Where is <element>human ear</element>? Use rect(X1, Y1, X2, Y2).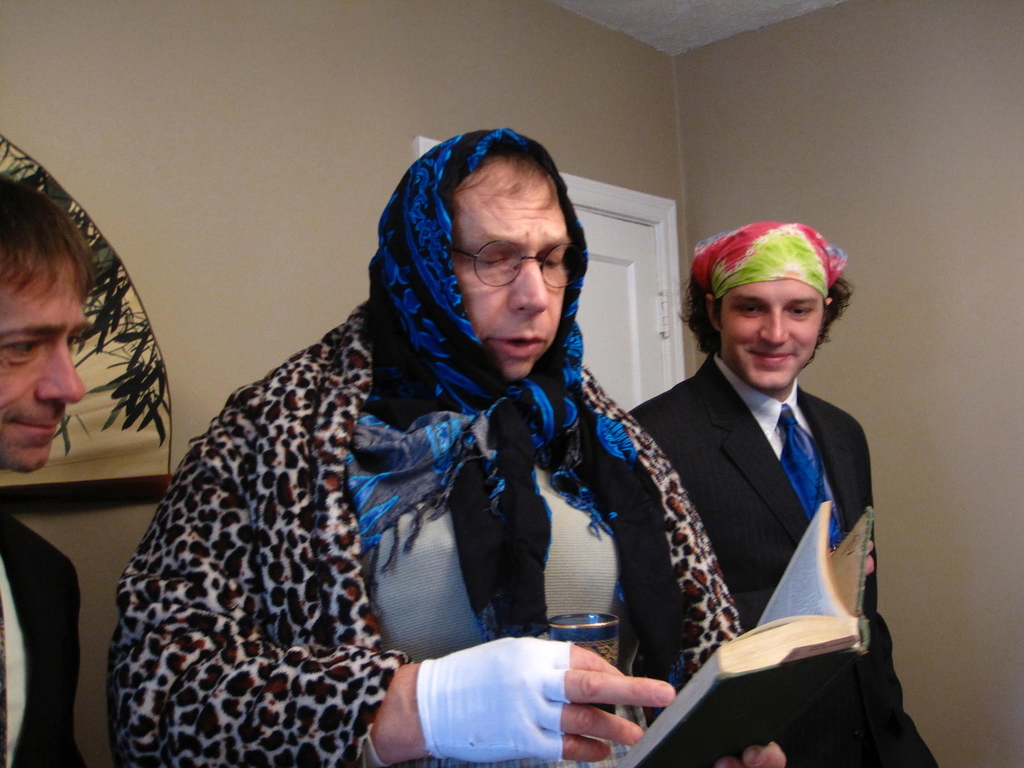
rect(703, 294, 717, 326).
